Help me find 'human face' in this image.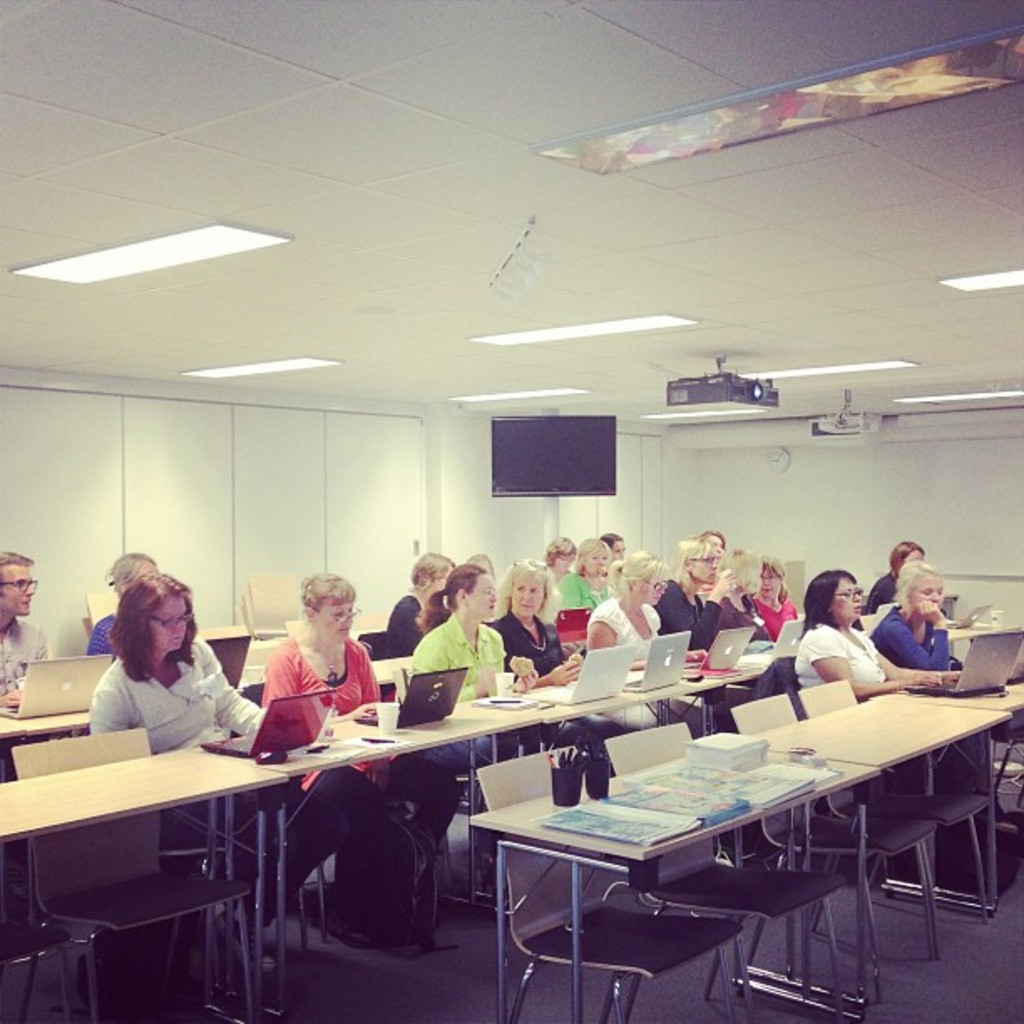
Found it: {"x1": 468, "y1": 572, "x2": 492, "y2": 617}.
